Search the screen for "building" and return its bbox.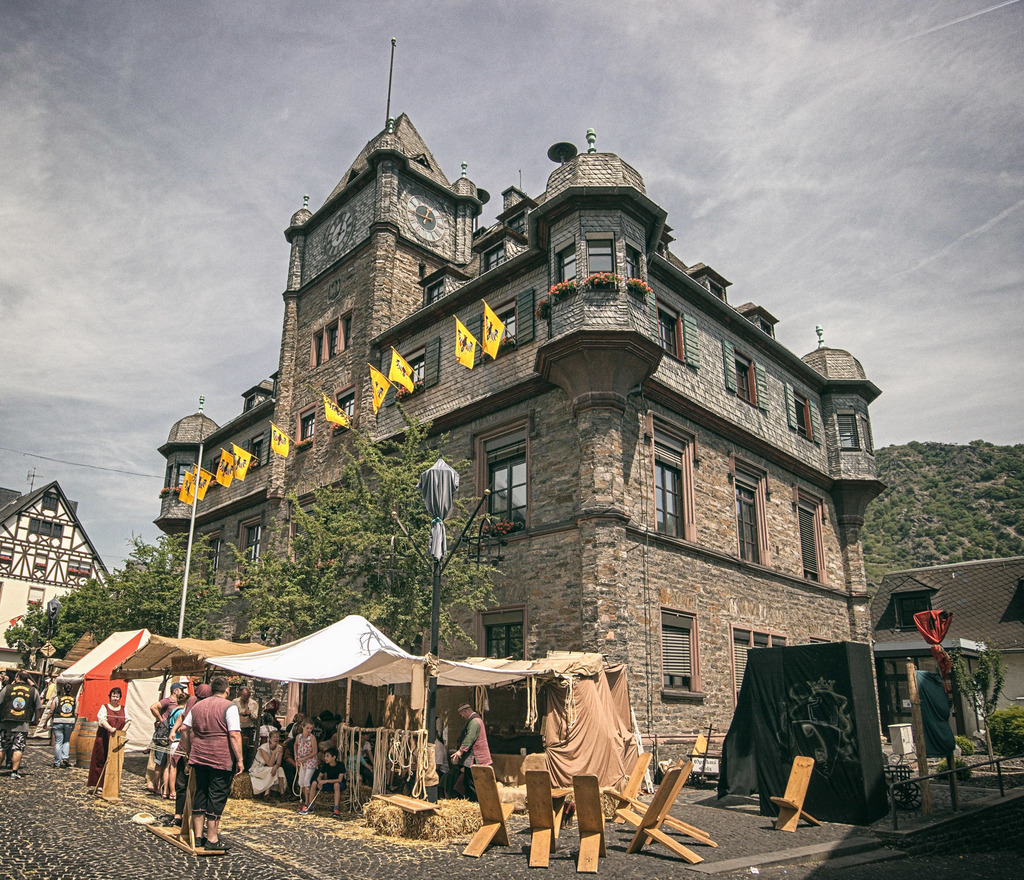
Found: (867, 548, 1023, 742).
